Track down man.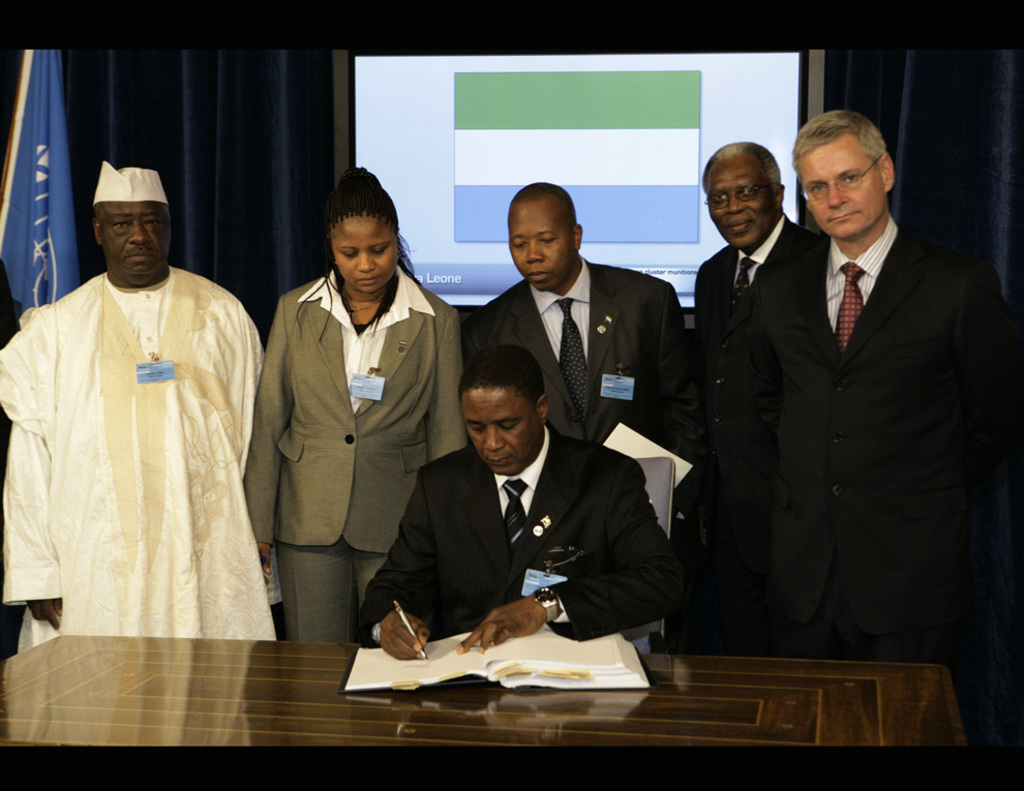
Tracked to bbox=[760, 99, 997, 717].
